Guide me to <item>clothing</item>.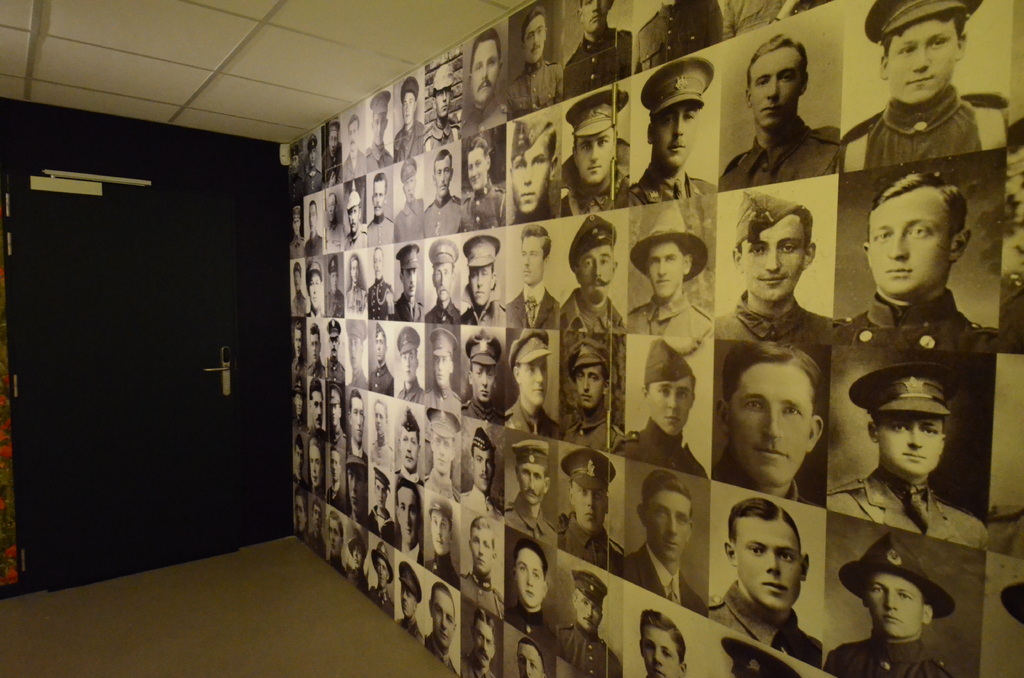
Guidance: box=[286, 169, 307, 200].
